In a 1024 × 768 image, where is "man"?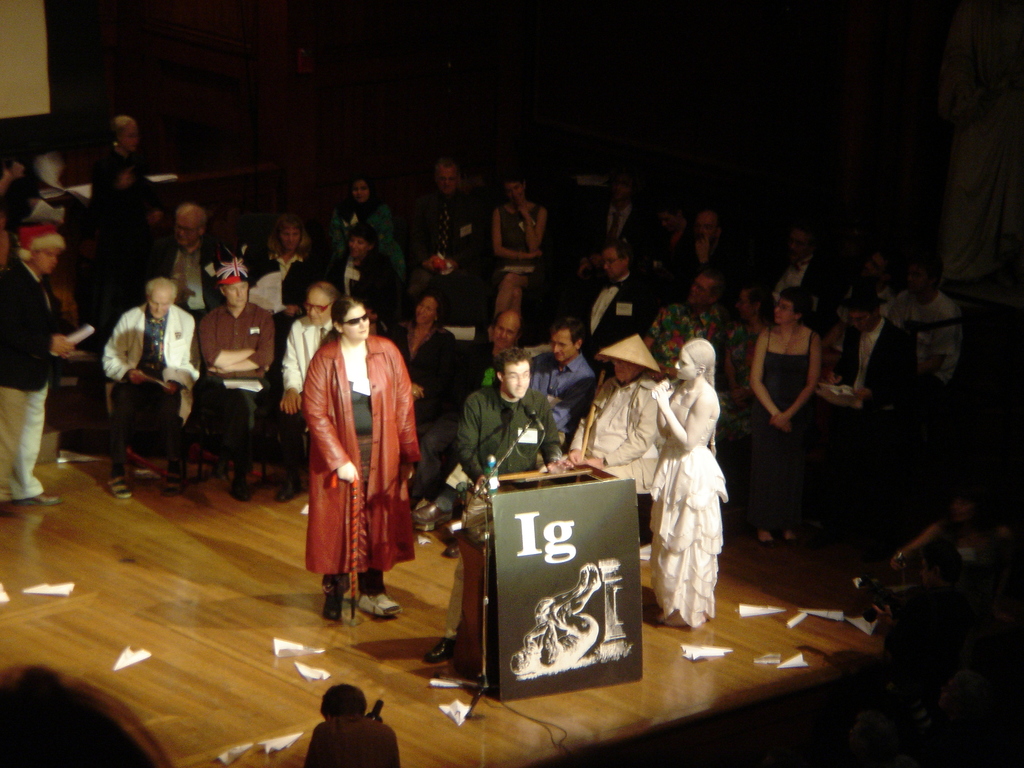
select_region(582, 234, 666, 396).
